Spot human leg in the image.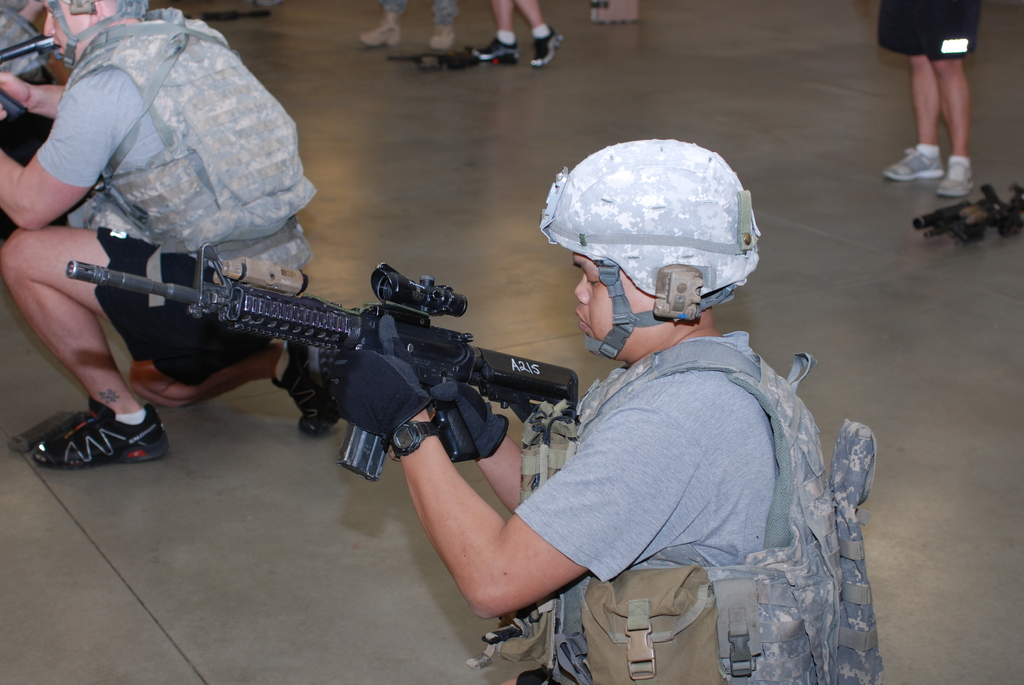
human leg found at box(0, 230, 271, 471).
